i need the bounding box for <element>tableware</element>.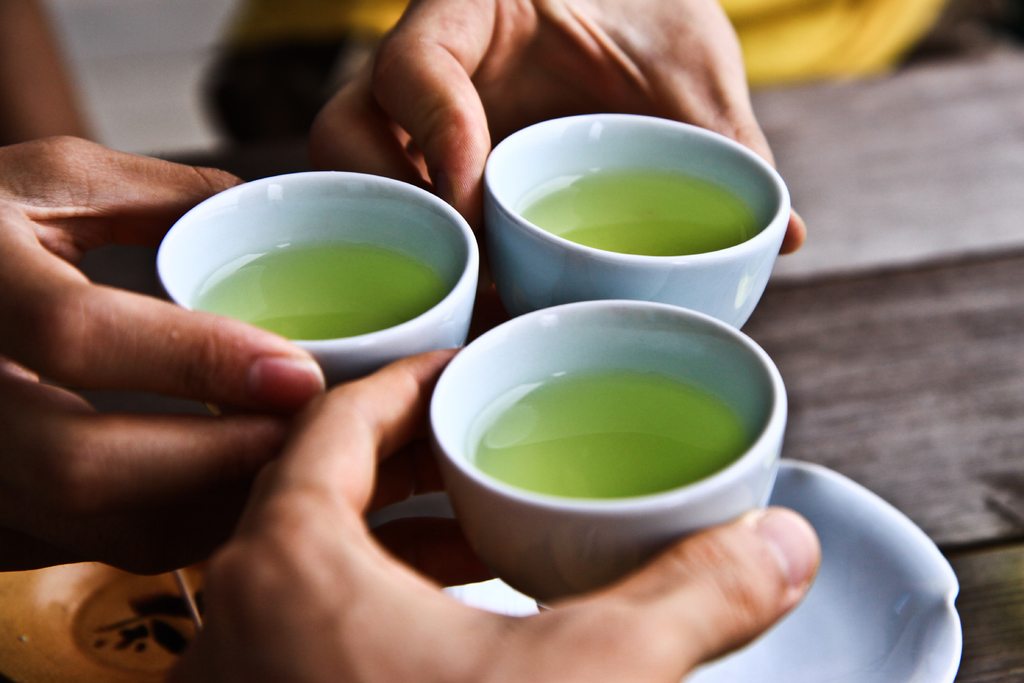
Here it is: bbox=(429, 299, 788, 609).
